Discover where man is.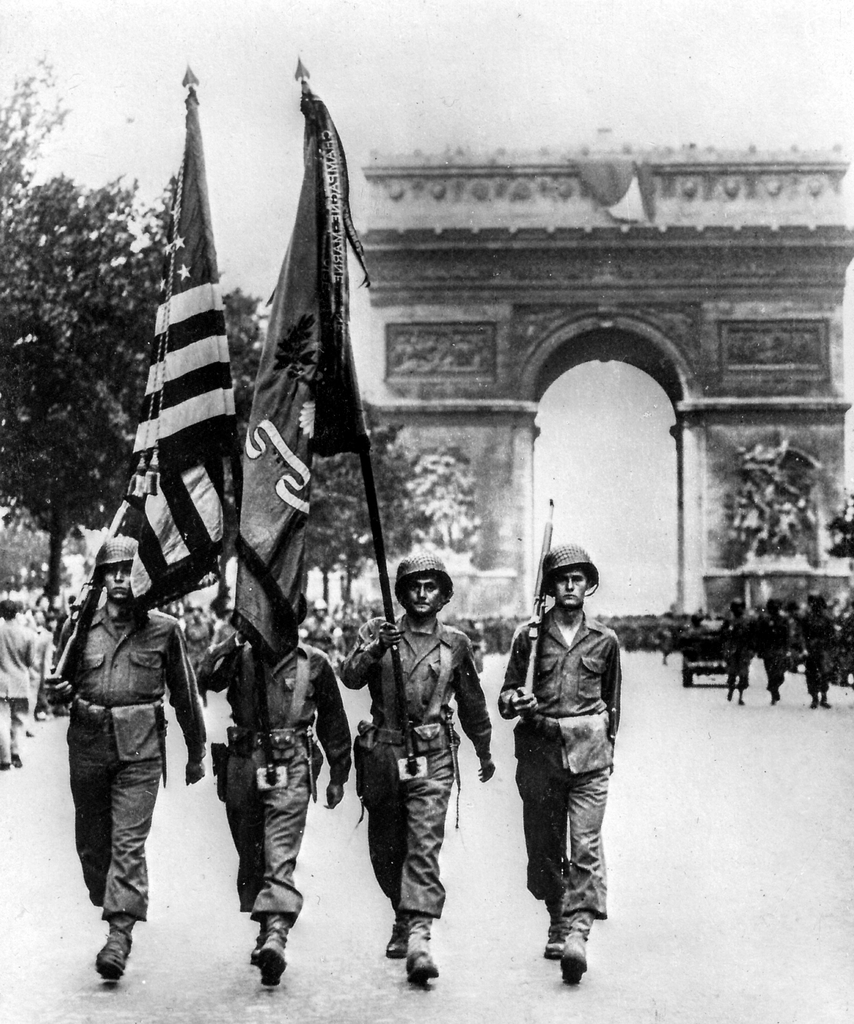
Discovered at {"x1": 501, "y1": 547, "x2": 637, "y2": 975}.
